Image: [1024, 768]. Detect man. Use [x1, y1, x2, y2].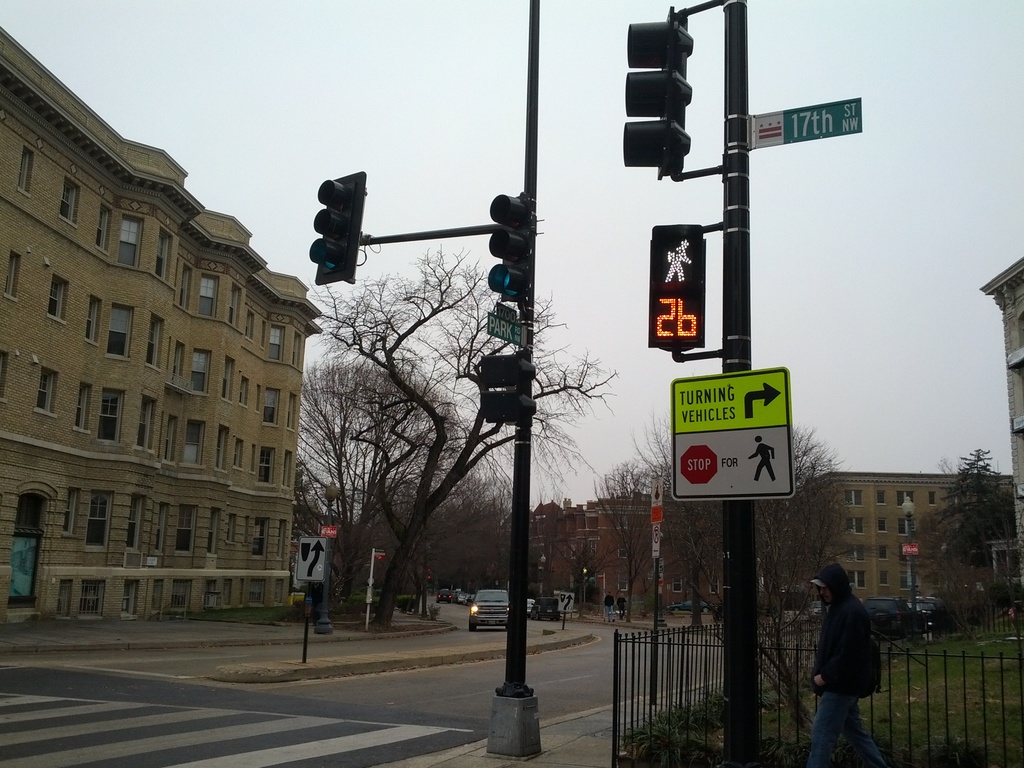
[602, 592, 615, 621].
